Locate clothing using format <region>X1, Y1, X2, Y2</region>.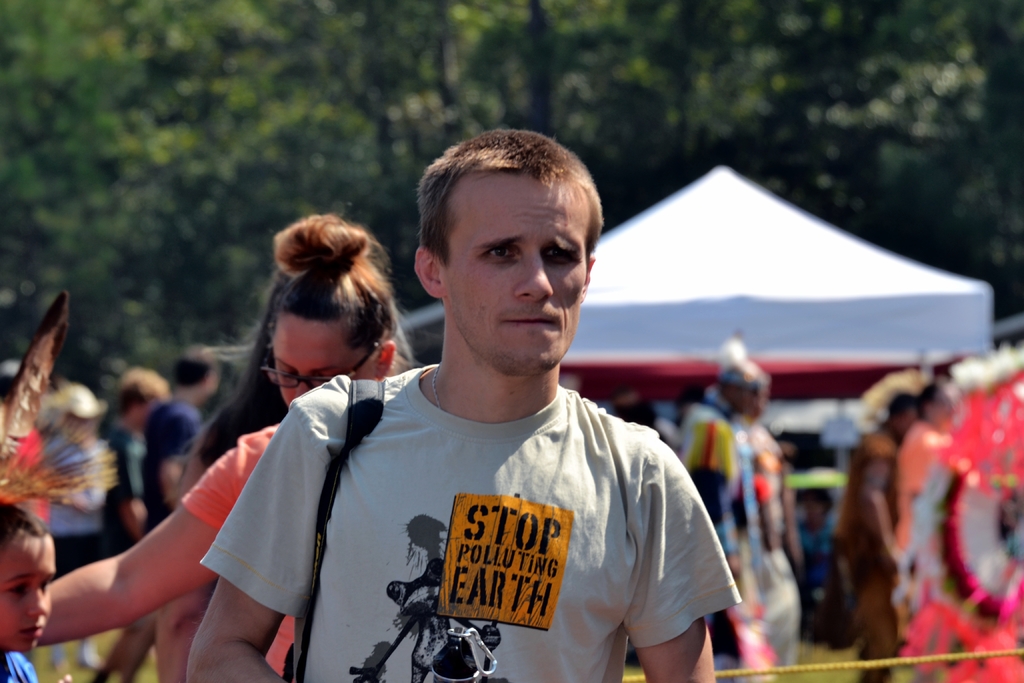
<region>188, 426, 316, 682</region>.
